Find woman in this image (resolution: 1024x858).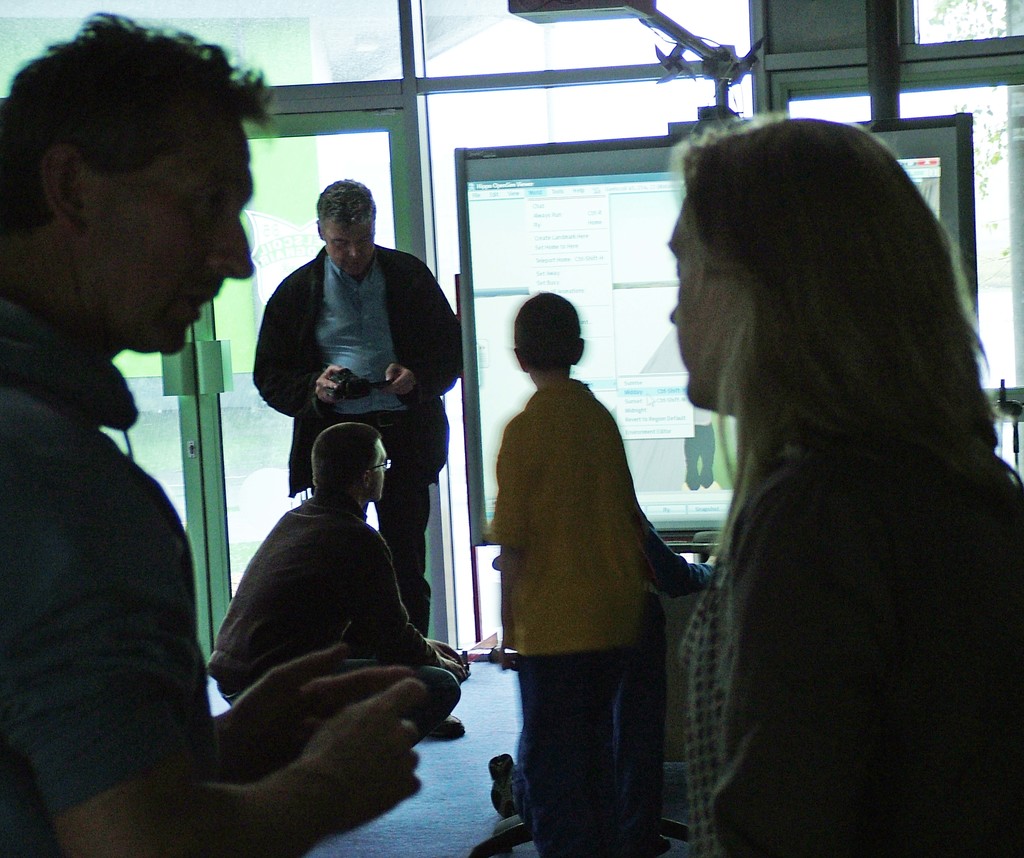
(x1=634, y1=122, x2=1016, y2=857).
